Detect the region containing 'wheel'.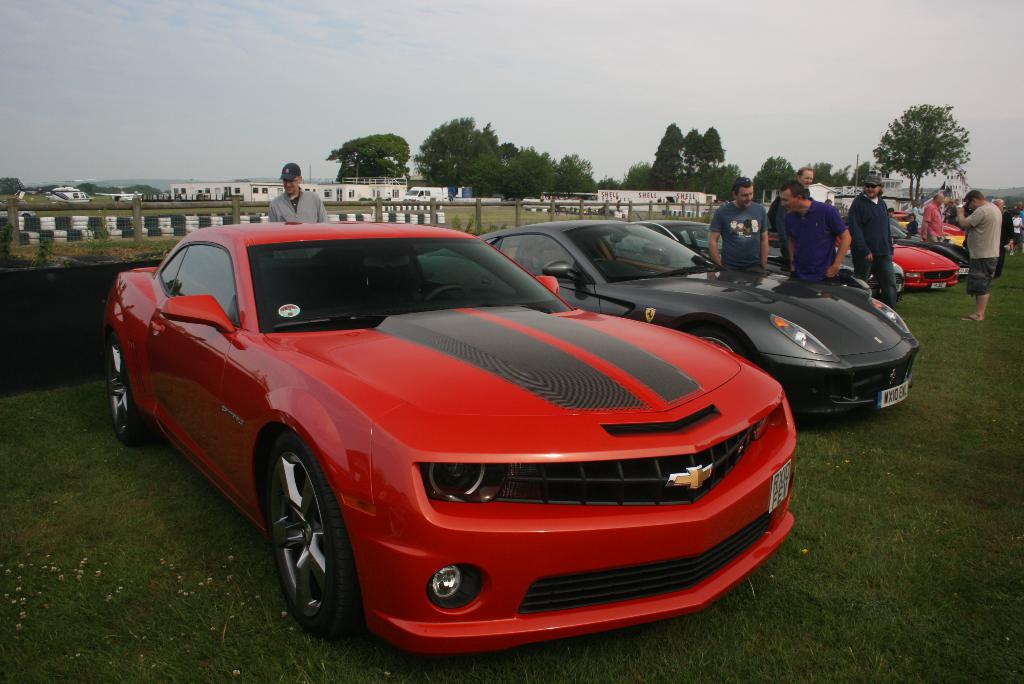
Rect(108, 330, 152, 445).
